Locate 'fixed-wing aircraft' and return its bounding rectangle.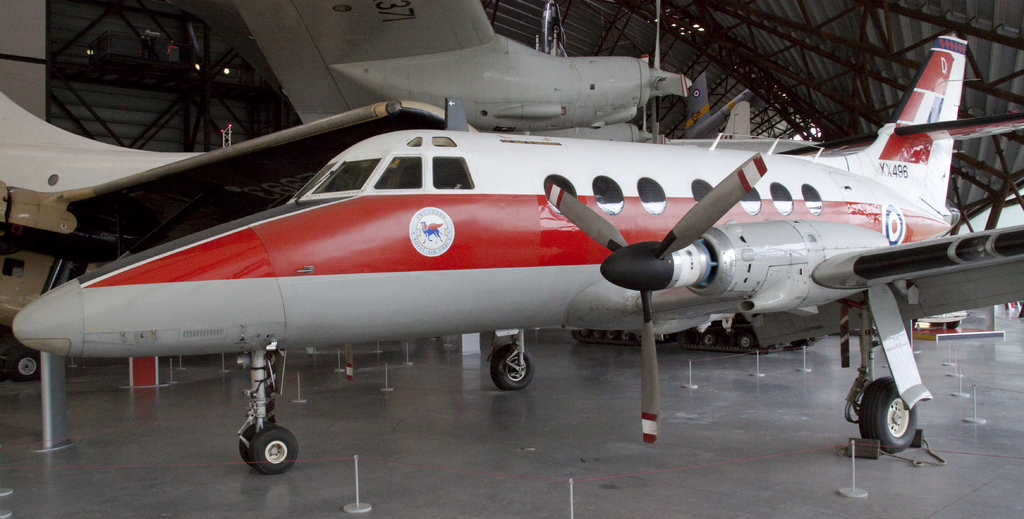
<bbox>232, 0, 694, 145</bbox>.
